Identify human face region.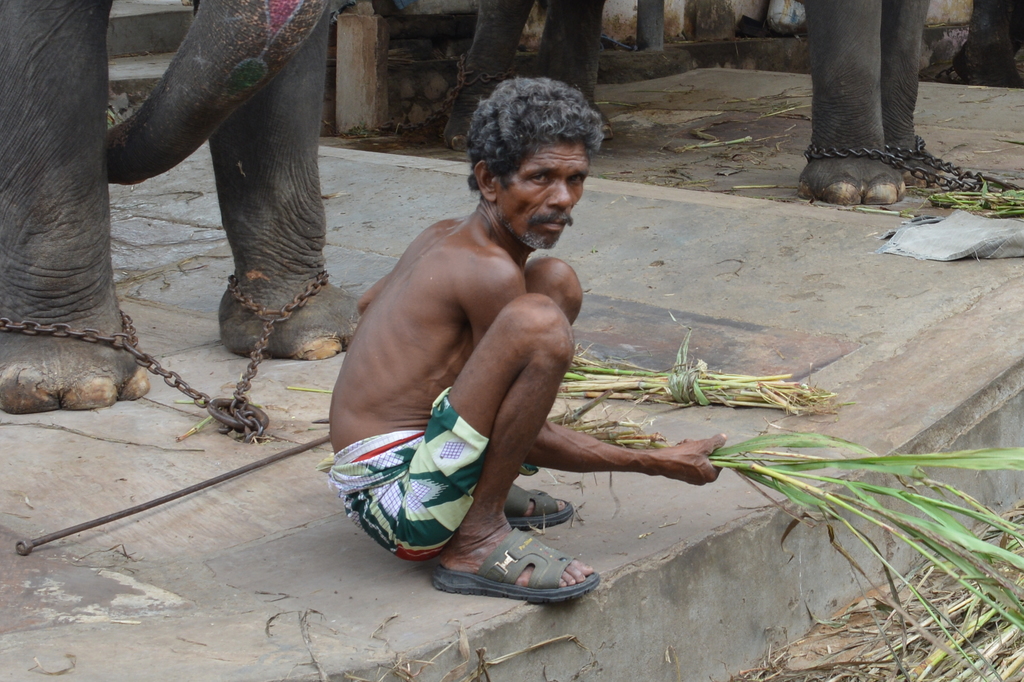
Region: rect(492, 145, 588, 253).
